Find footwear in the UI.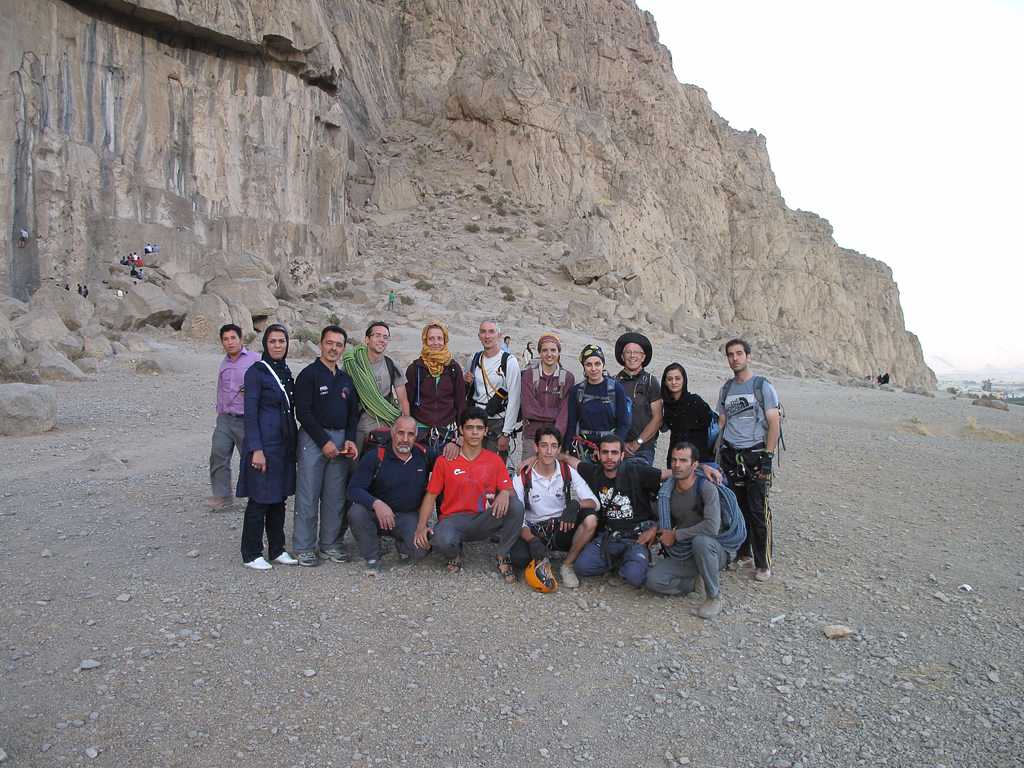
UI element at x1=273 y1=557 x2=303 y2=569.
